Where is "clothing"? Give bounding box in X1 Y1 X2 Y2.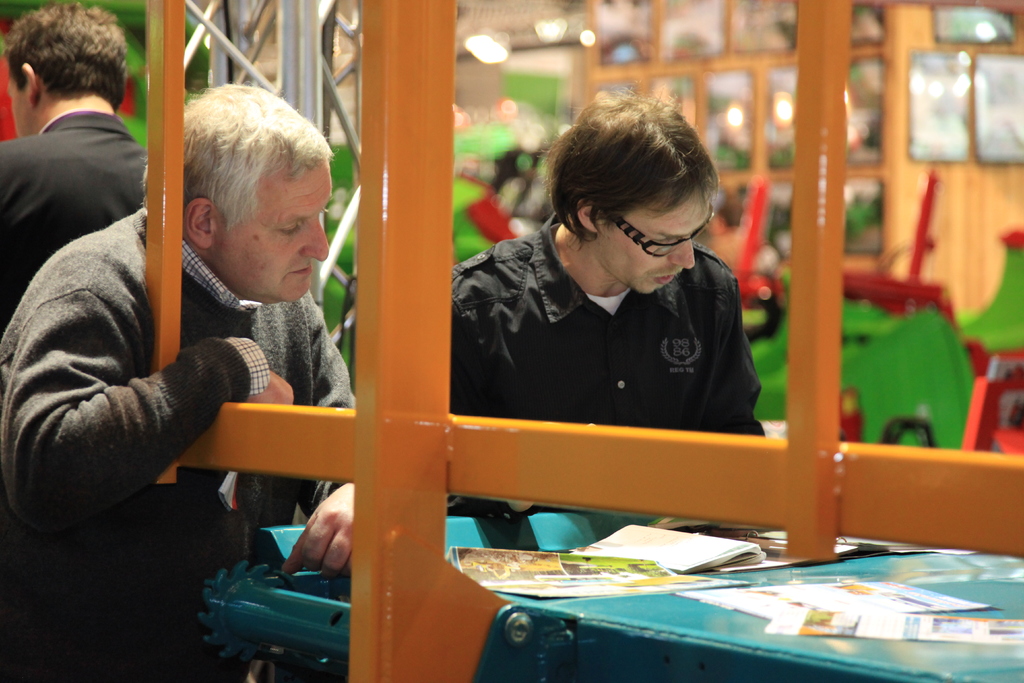
445 202 773 525.
